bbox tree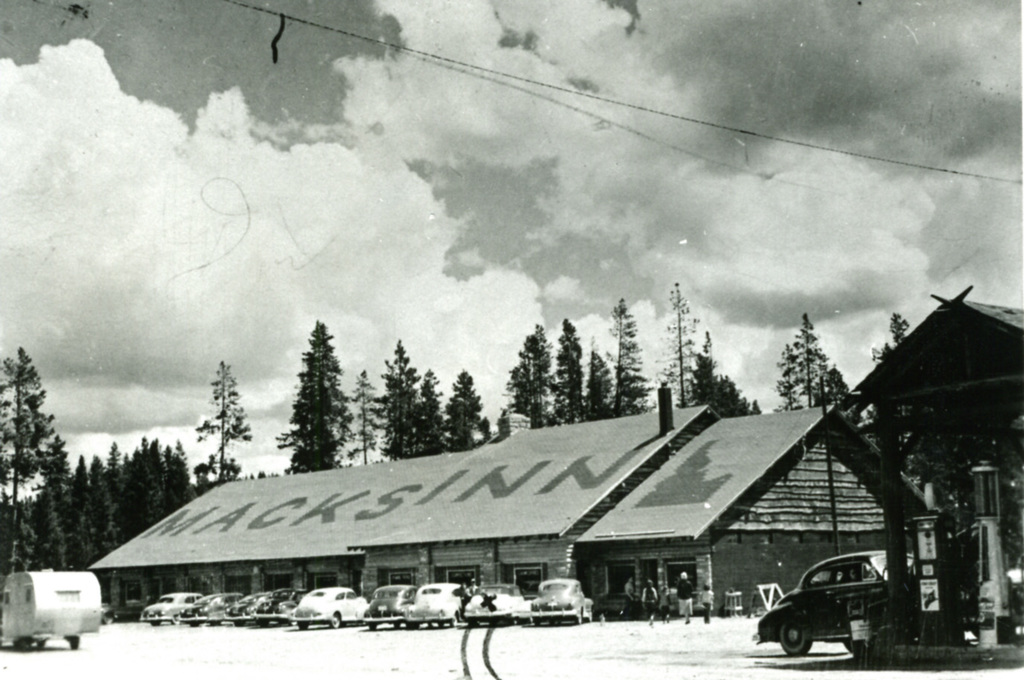
left=345, top=368, right=382, bottom=471
